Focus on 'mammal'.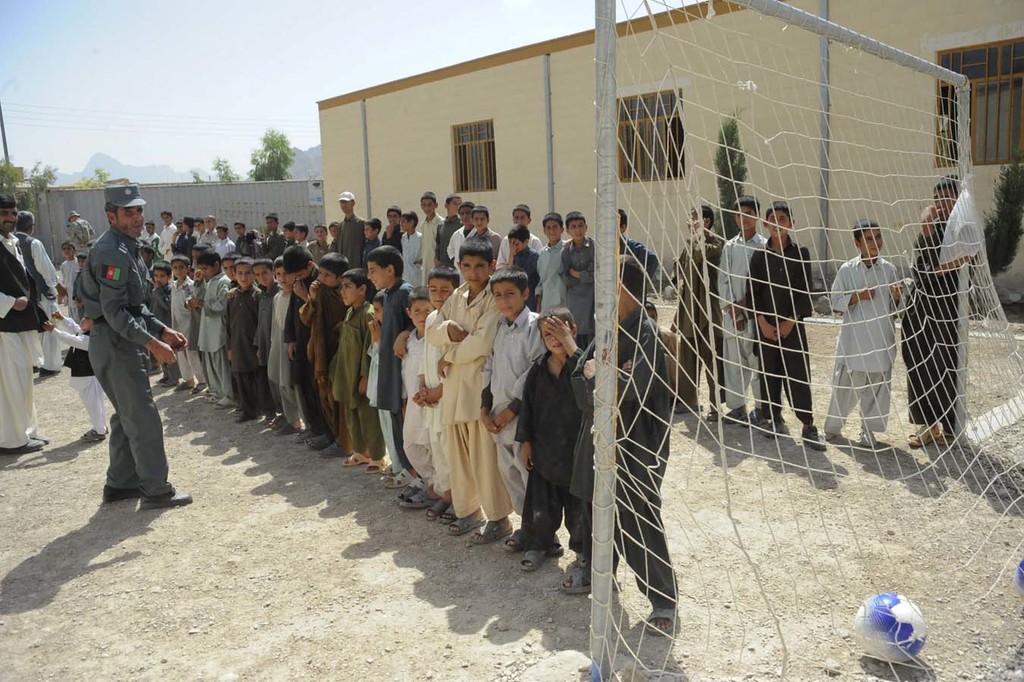
Focused at left=504, top=223, right=539, bottom=311.
